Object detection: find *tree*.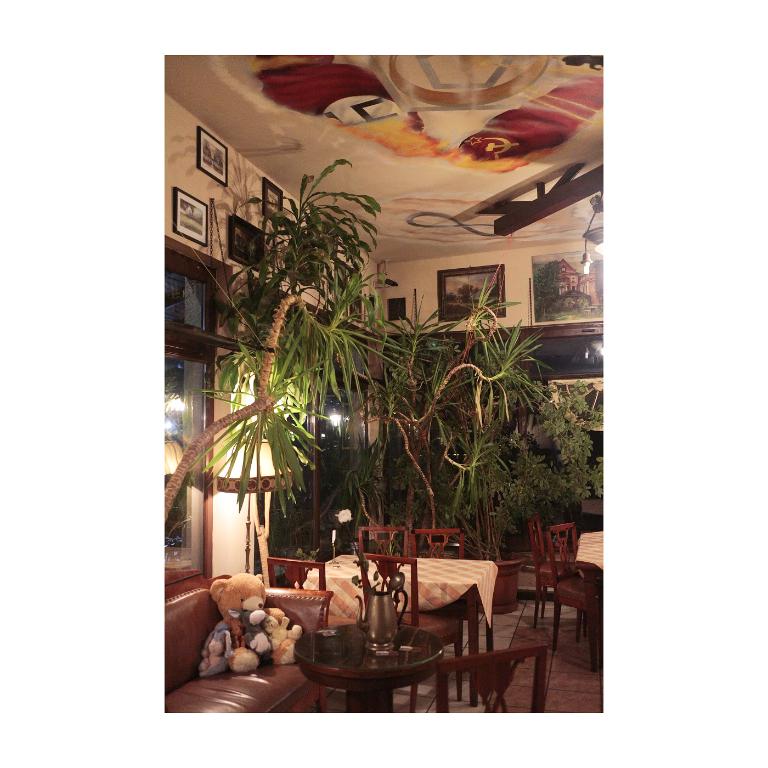
x1=439 y1=376 x2=609 y2=558.
